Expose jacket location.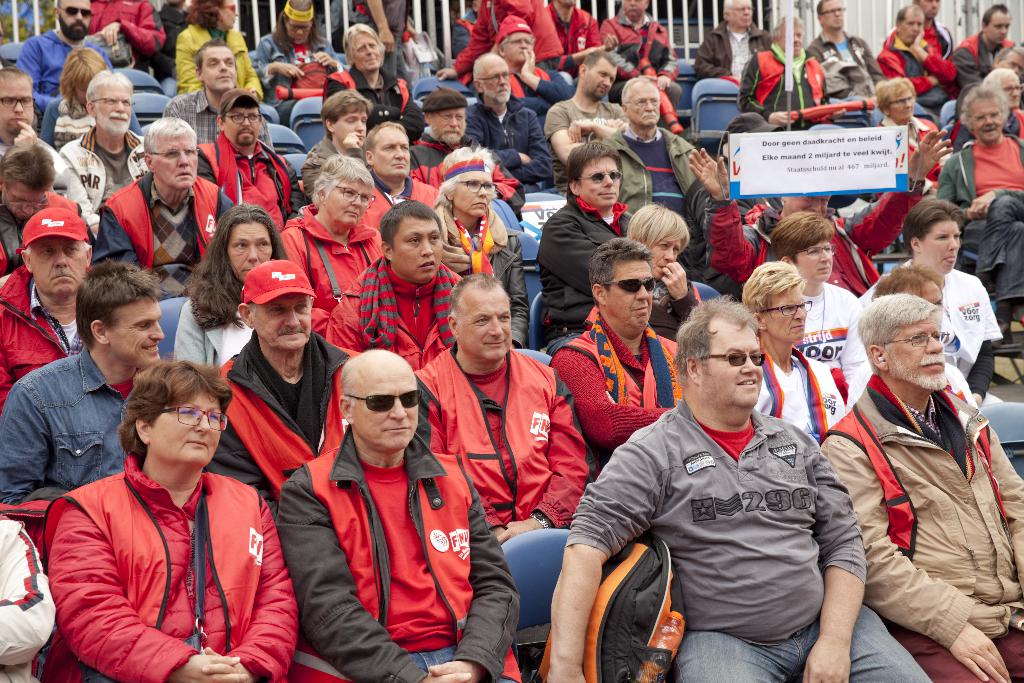
Exposed at rect(598, 117, 708, 217).
